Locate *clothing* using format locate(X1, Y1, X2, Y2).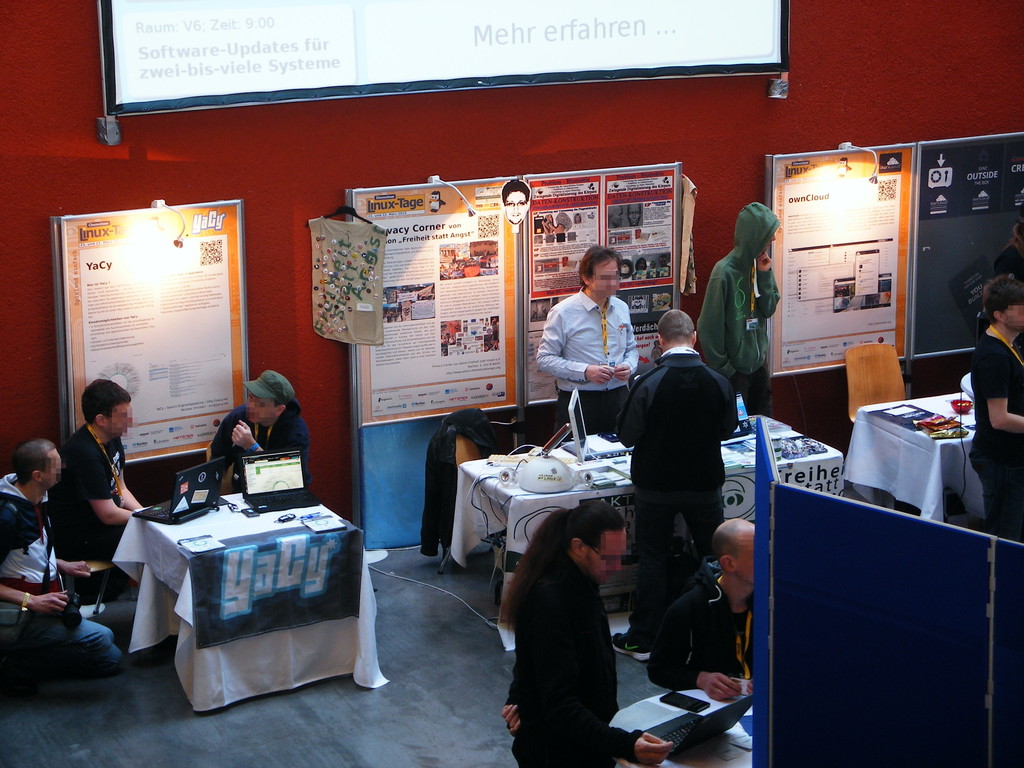
locate(623, 346, 735, 563).
